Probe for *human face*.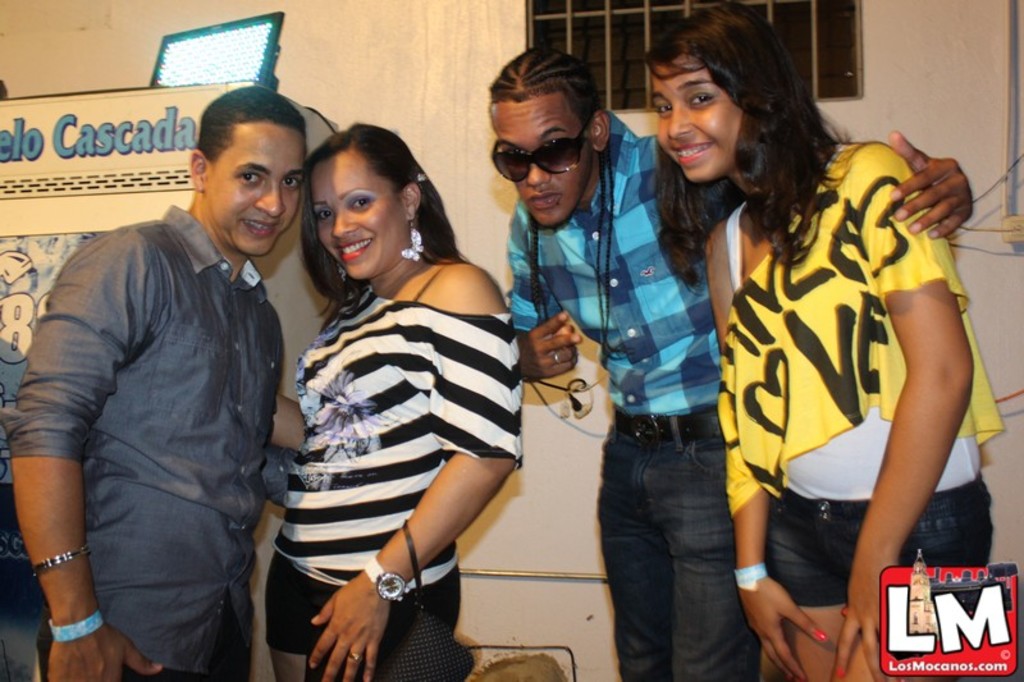
Probe result: bbox(648, 55, 740, 183).
